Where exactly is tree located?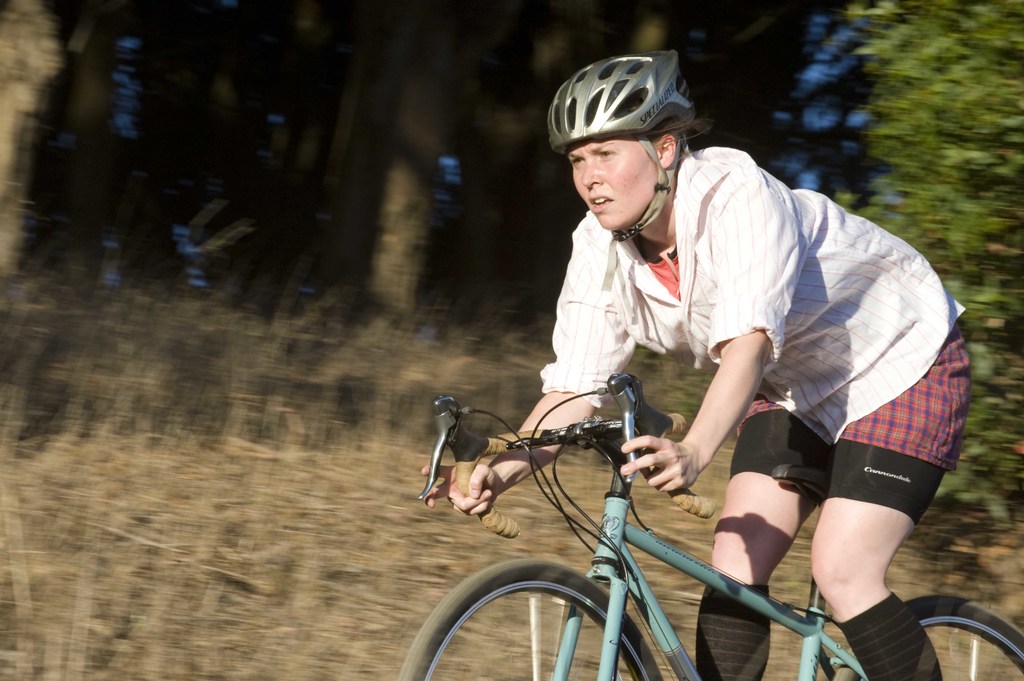
Its bounding box is (left=0, top=0, right=68, bottom=281).
